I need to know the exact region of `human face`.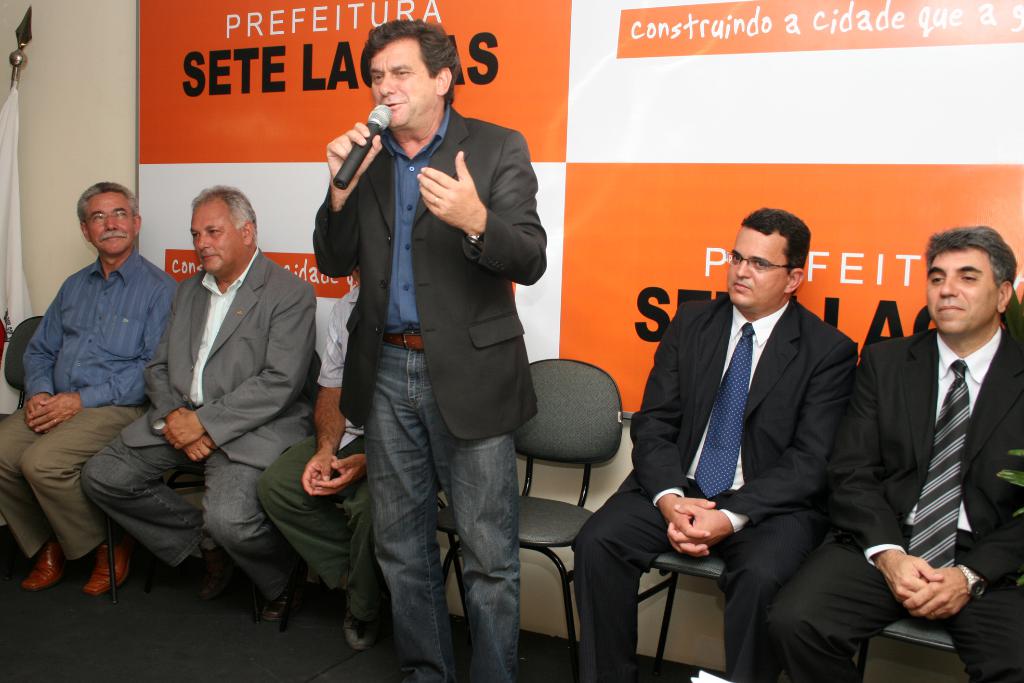
Region: 188,197,241,277.
